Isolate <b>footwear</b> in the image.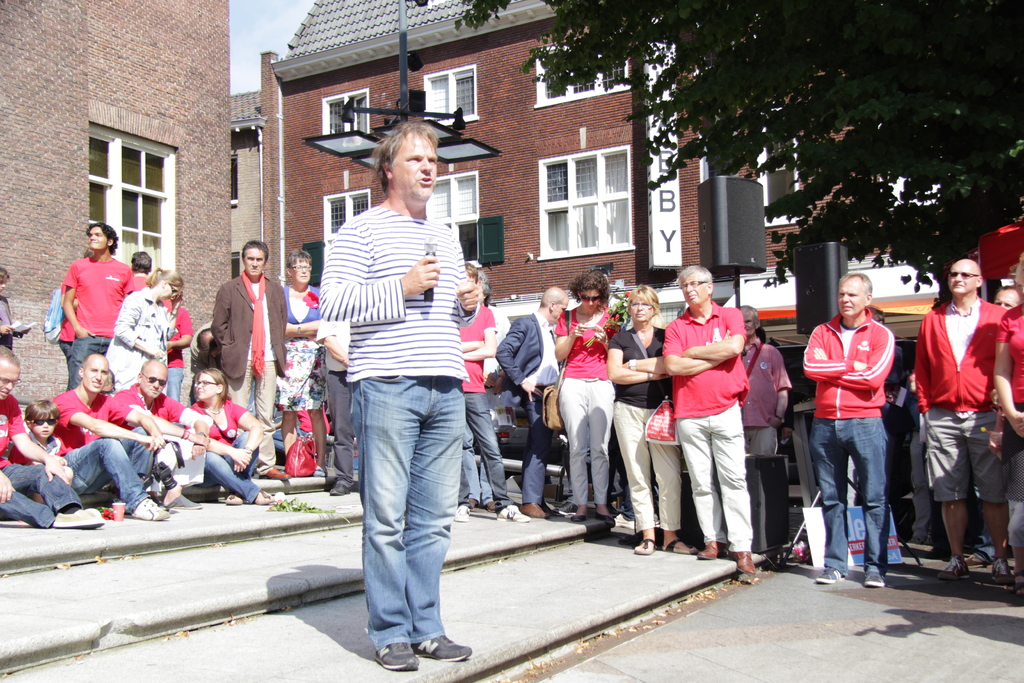
Isolated region: 863, 569, 885, 586.
